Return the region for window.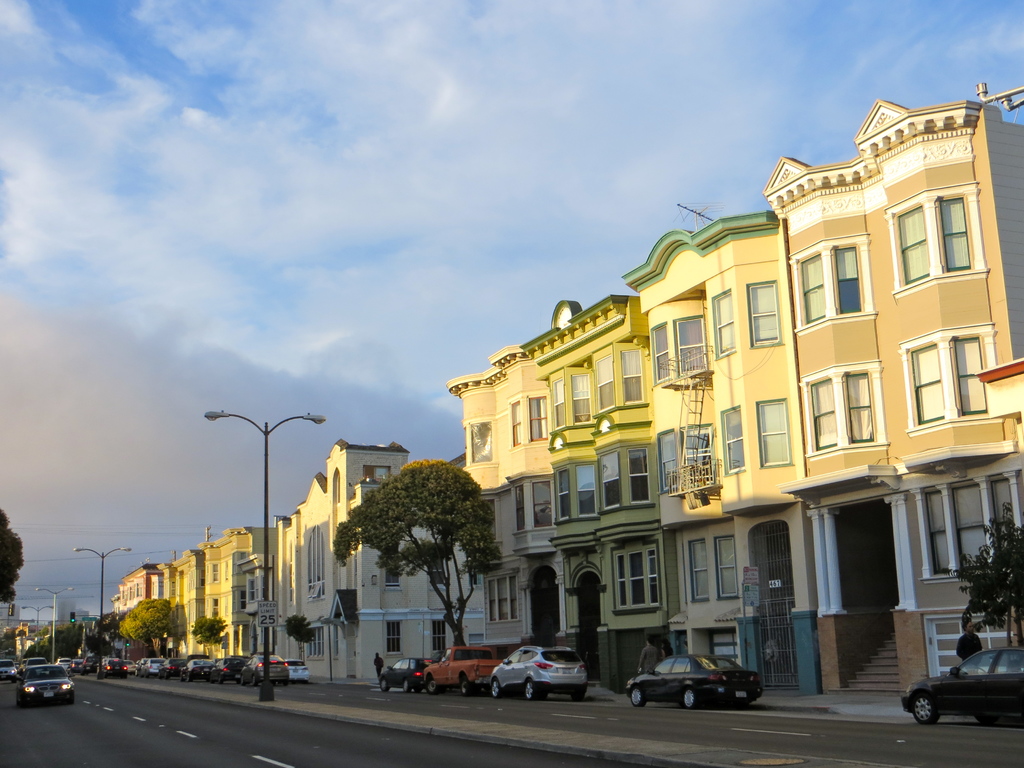
x1=570, y1=376, x2=594, y2=420.
